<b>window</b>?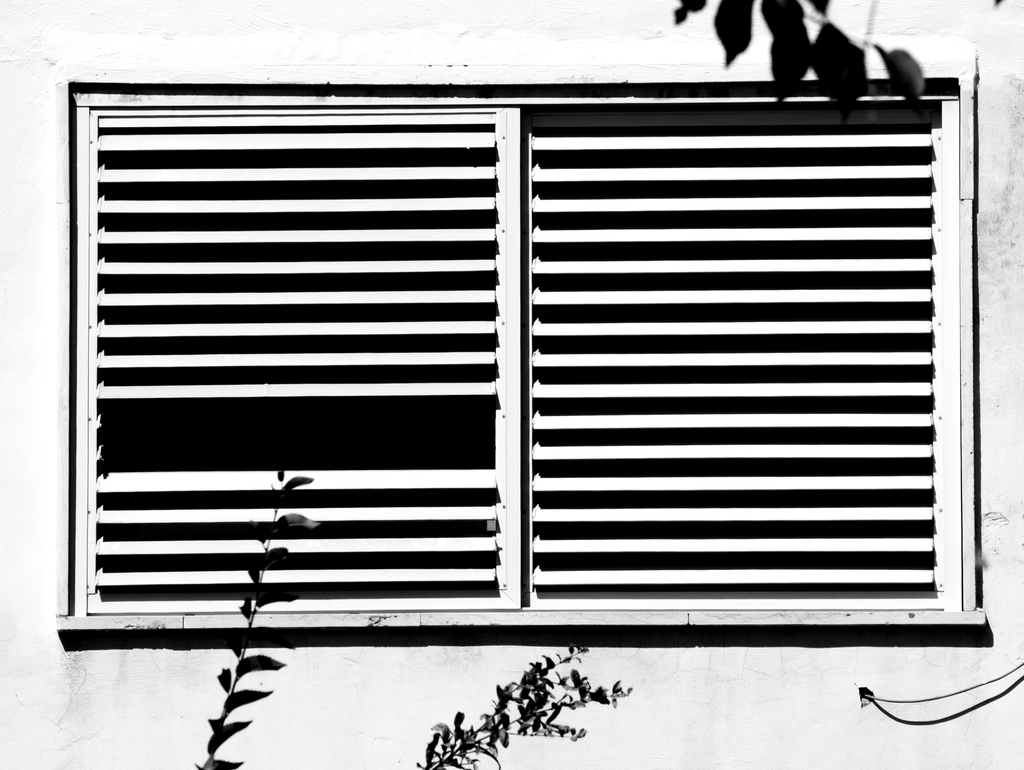
{"left": 39, "top": 99, "right": 899, "bottom": 622}
